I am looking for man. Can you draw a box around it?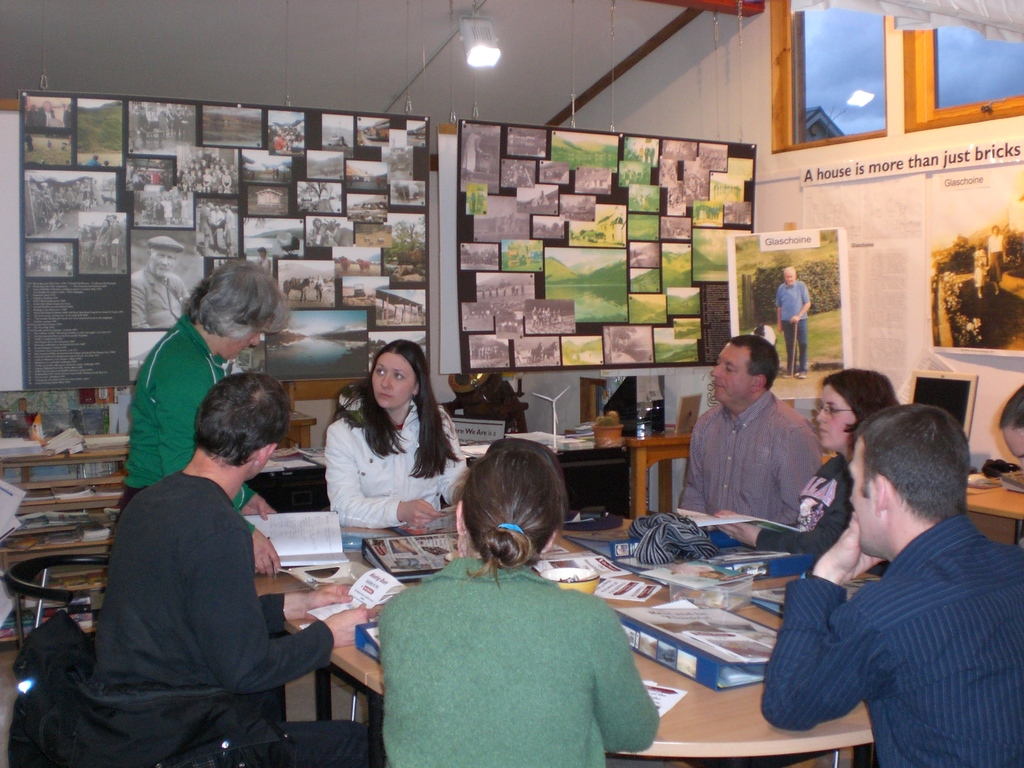
Sure, the bounding box is <region>778, 266, 812, 380</region>.
